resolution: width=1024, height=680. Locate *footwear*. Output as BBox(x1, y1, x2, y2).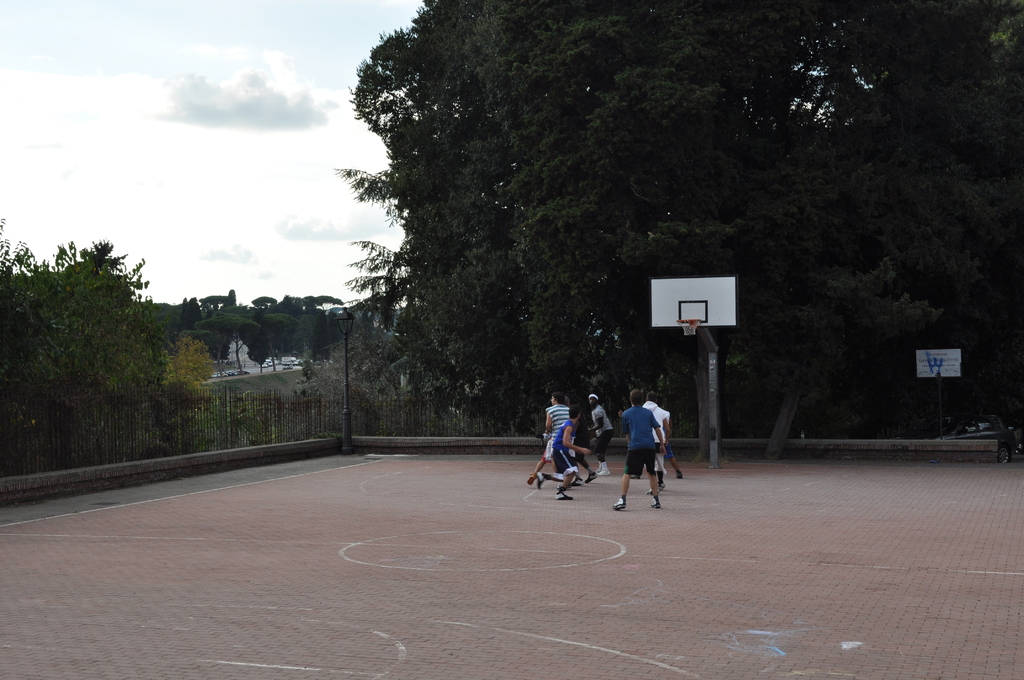
BBox(658, 480, 667, 496).
